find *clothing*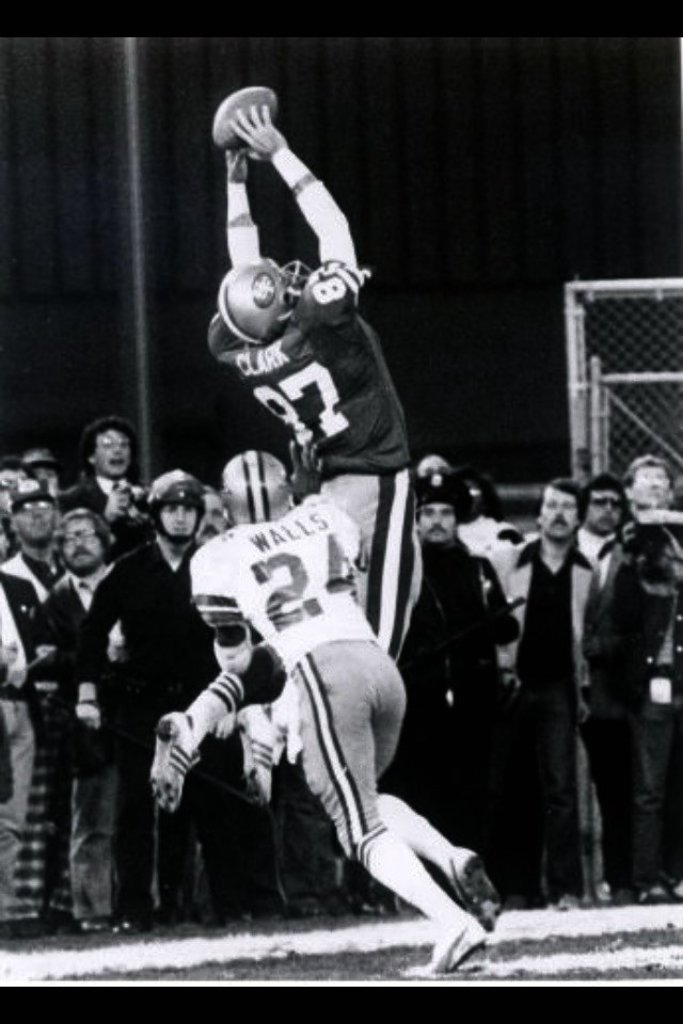
bbox=(191, 261, 404, 482)
